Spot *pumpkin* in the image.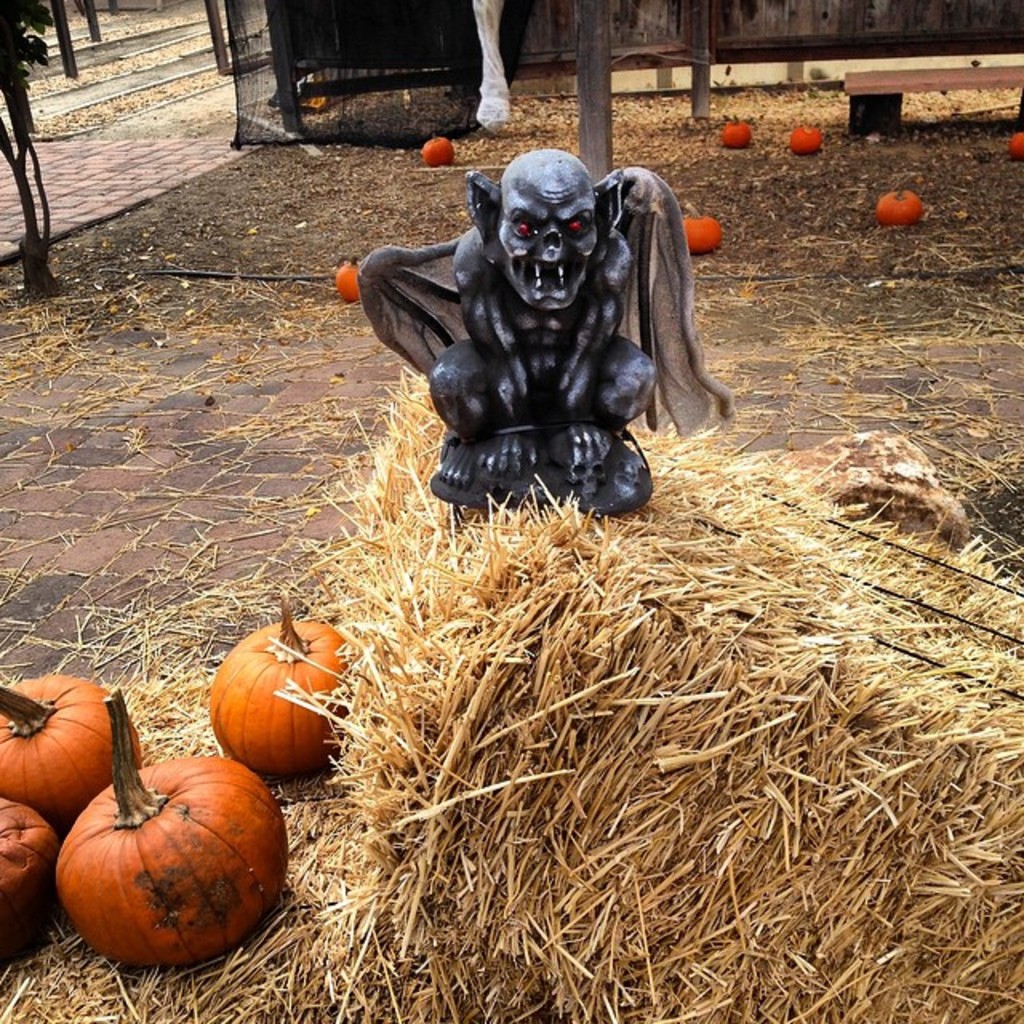
*pumpkin* found at x1=1005, y1=130, x2=1022, y2=165.
